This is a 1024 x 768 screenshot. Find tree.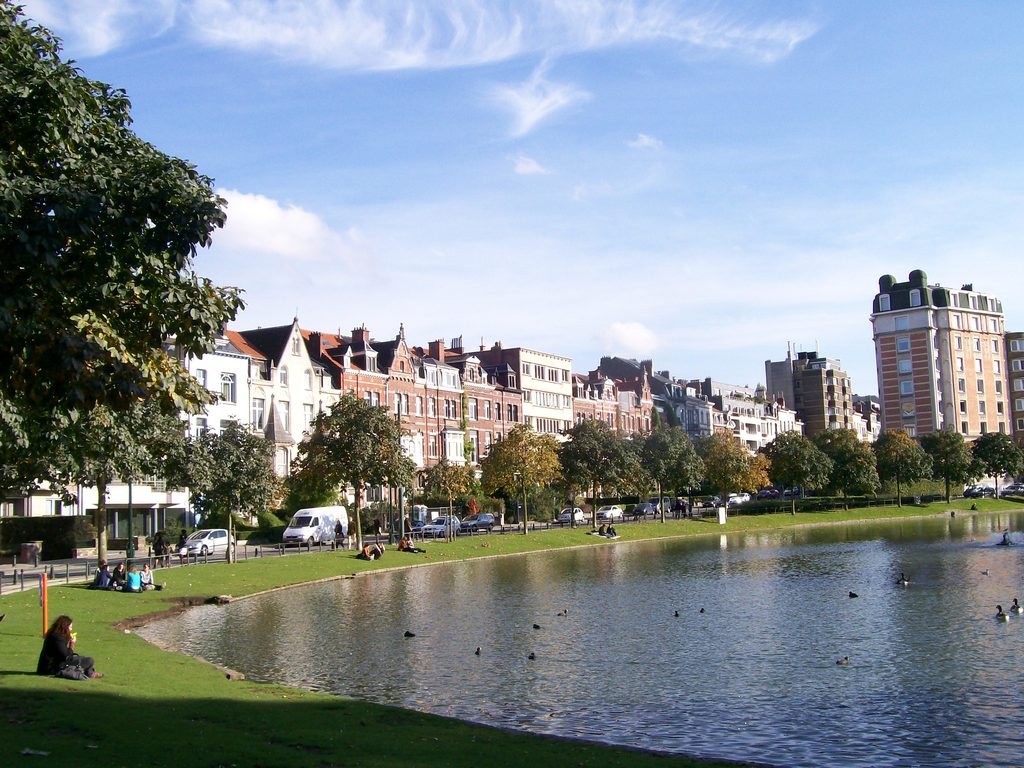
Bounding box: <box>760,417,837,517</box>.
